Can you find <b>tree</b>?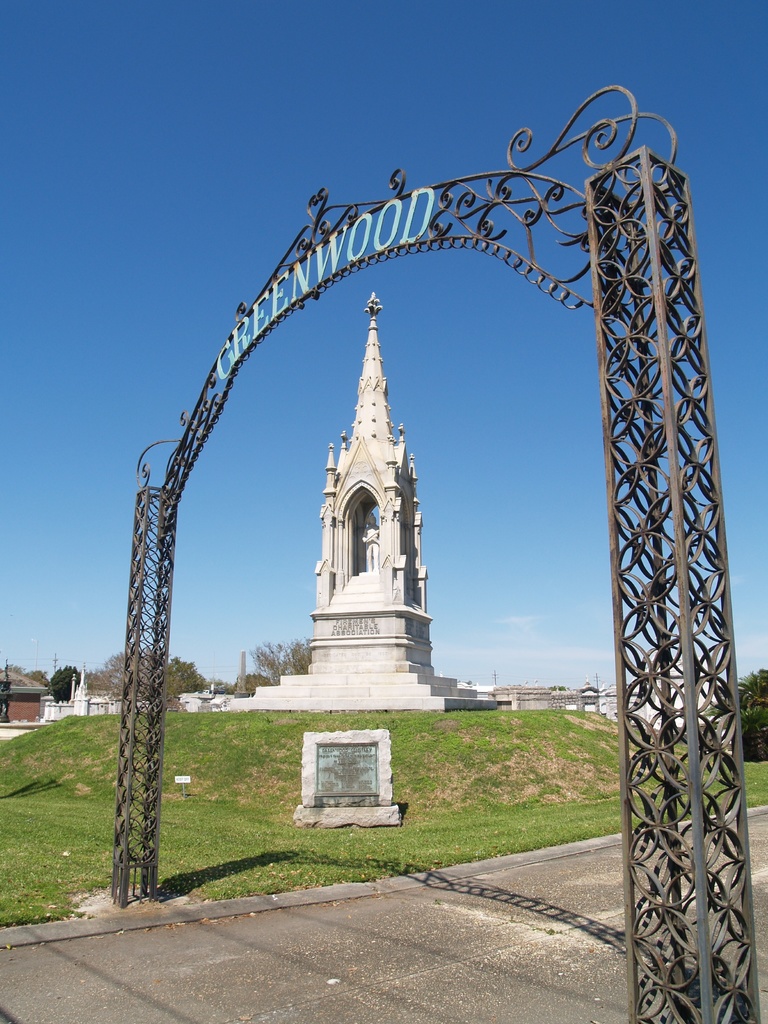
Yes, bounding box: pyautogui.locateOnScreen(0, 660, 43, 685).
